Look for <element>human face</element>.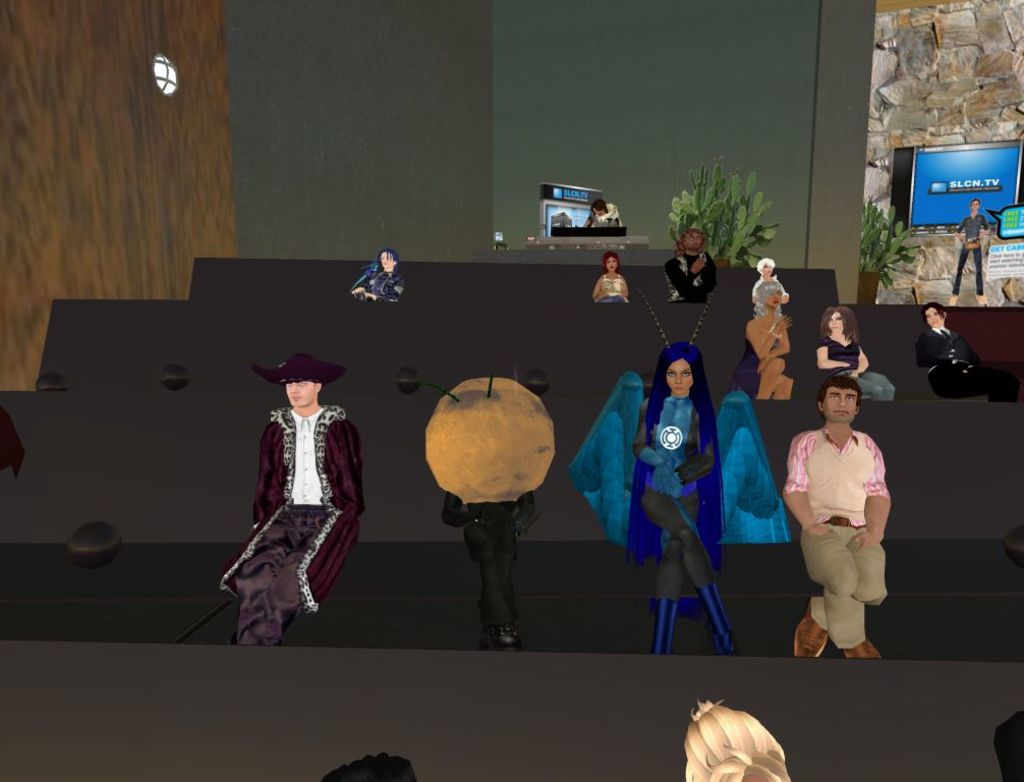
Found: crop(381, 254, 395, 269).
